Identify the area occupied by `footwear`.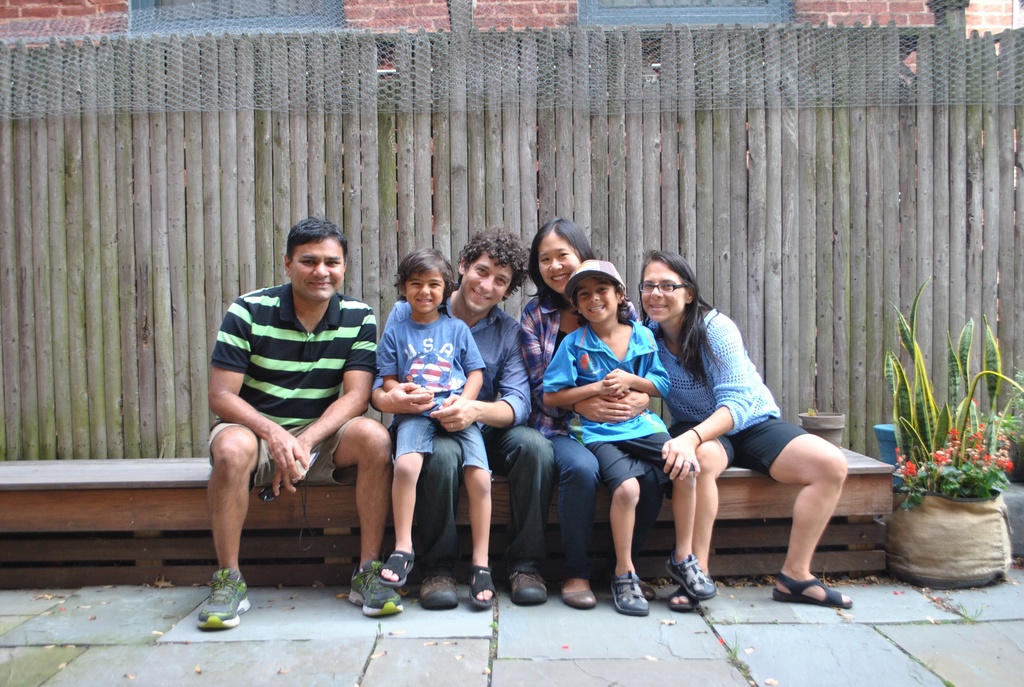
Area: (380,546,412,586).
